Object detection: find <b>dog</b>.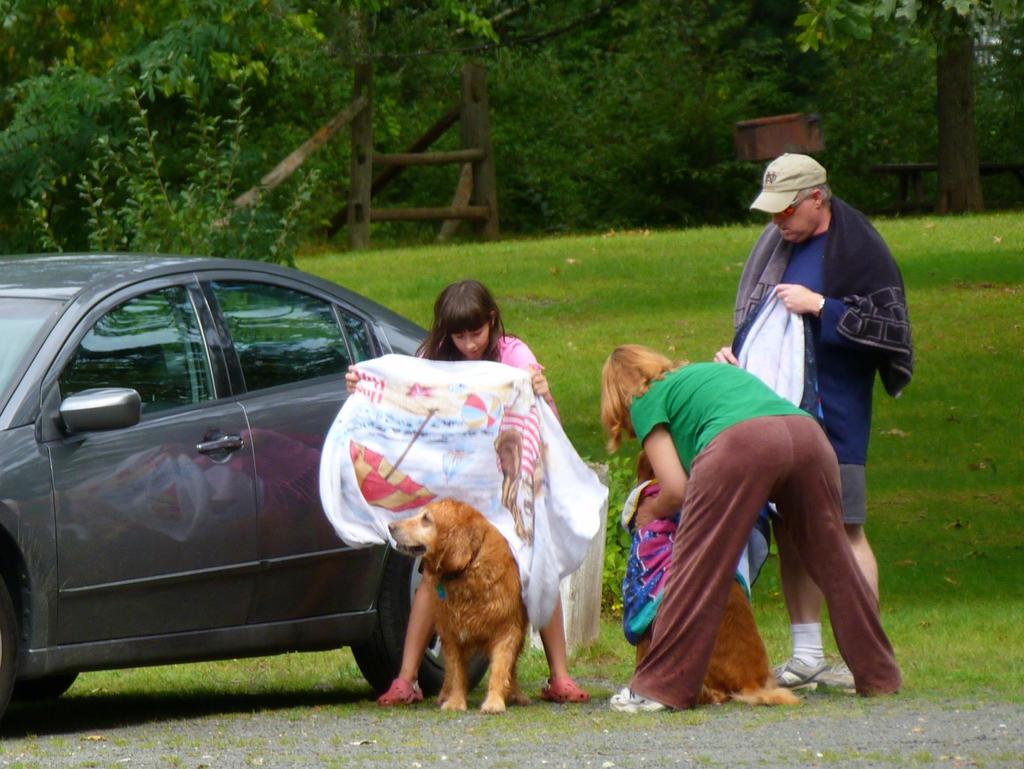
locate(387, 495, 530, 717).
